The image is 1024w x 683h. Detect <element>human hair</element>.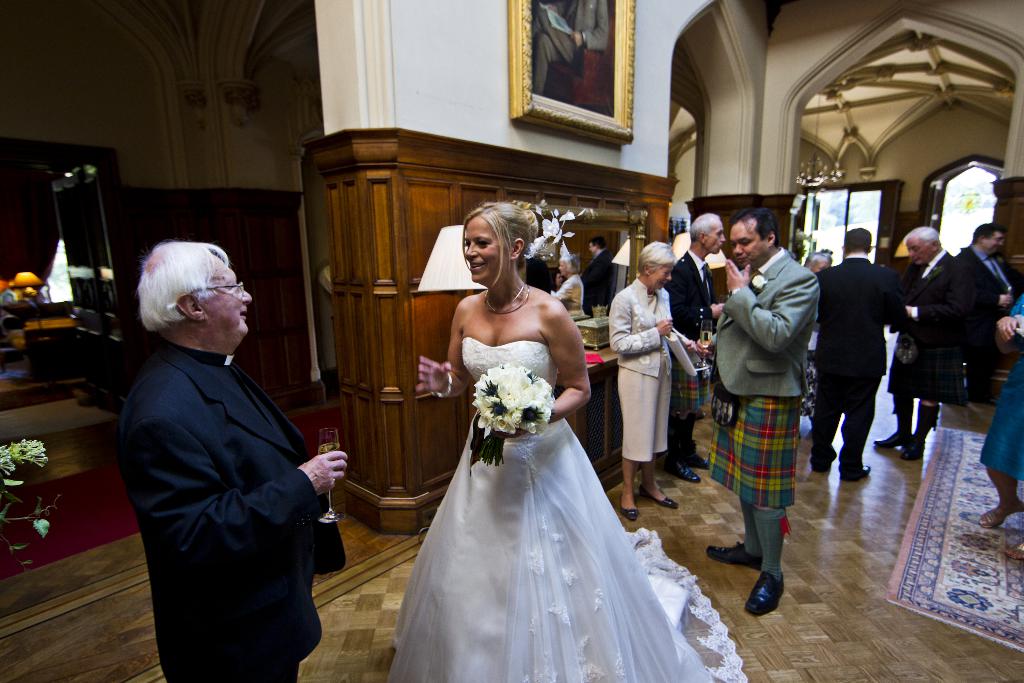
Detection: (left=905, top=227, right=944, bottom=244).
